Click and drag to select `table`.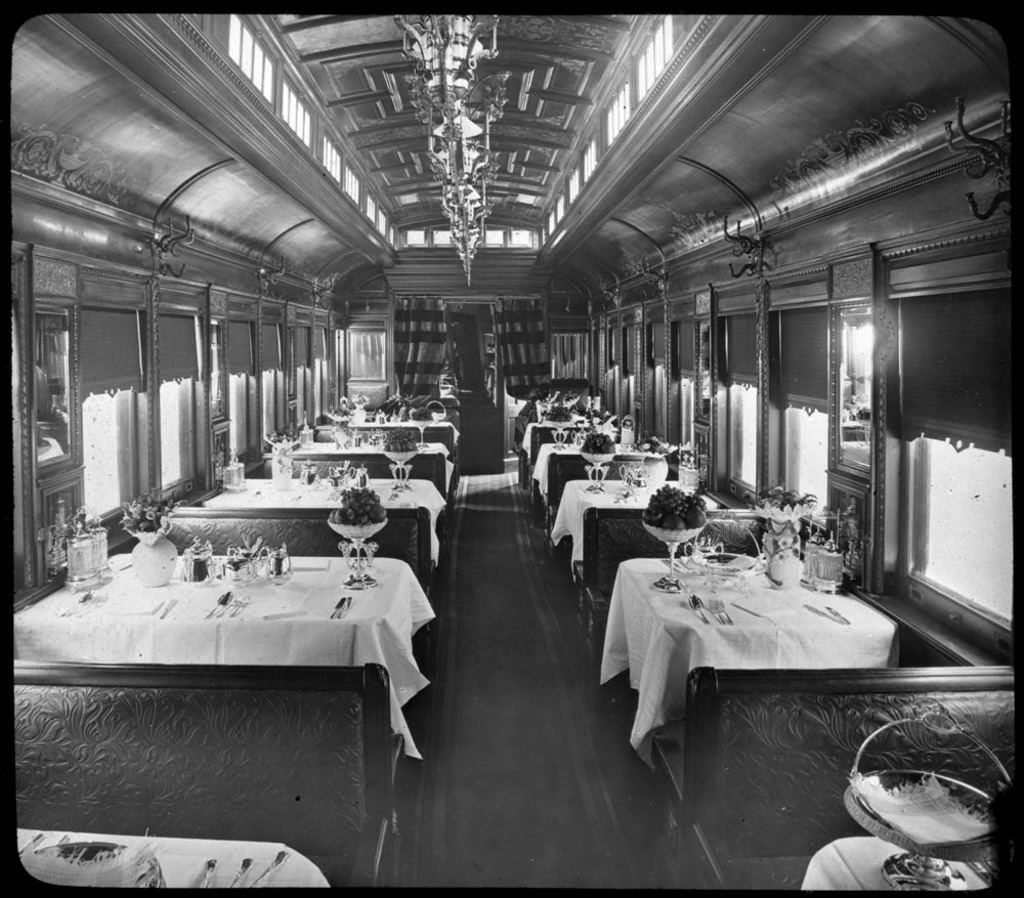
Selection: [551,480,724,581].
